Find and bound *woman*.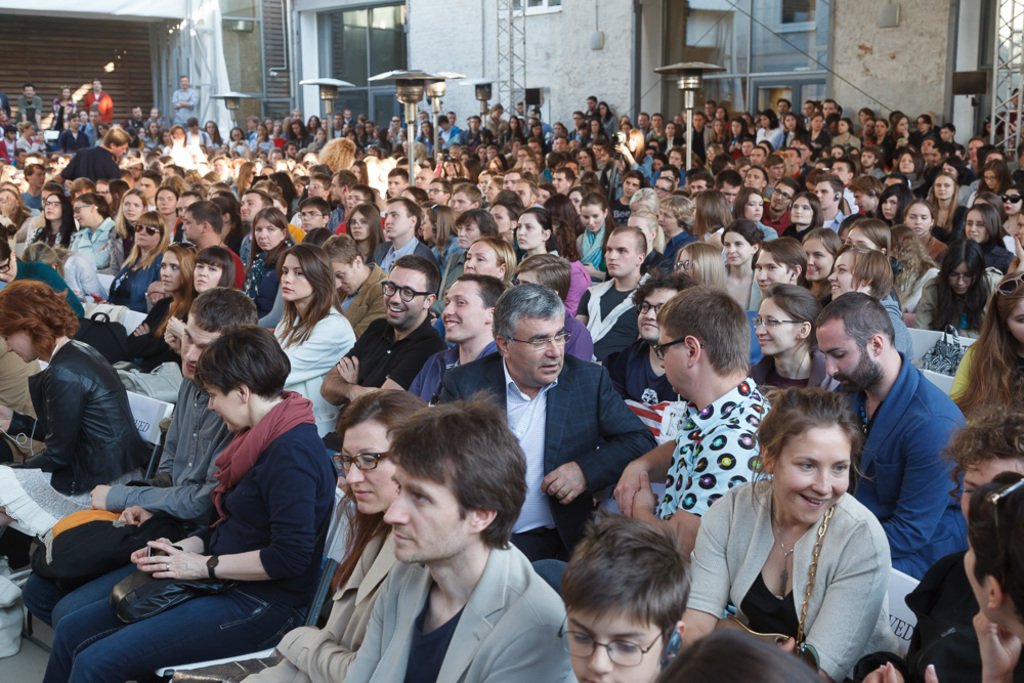
Bound: x1=730 y1=182 x2=779 y2=248.
